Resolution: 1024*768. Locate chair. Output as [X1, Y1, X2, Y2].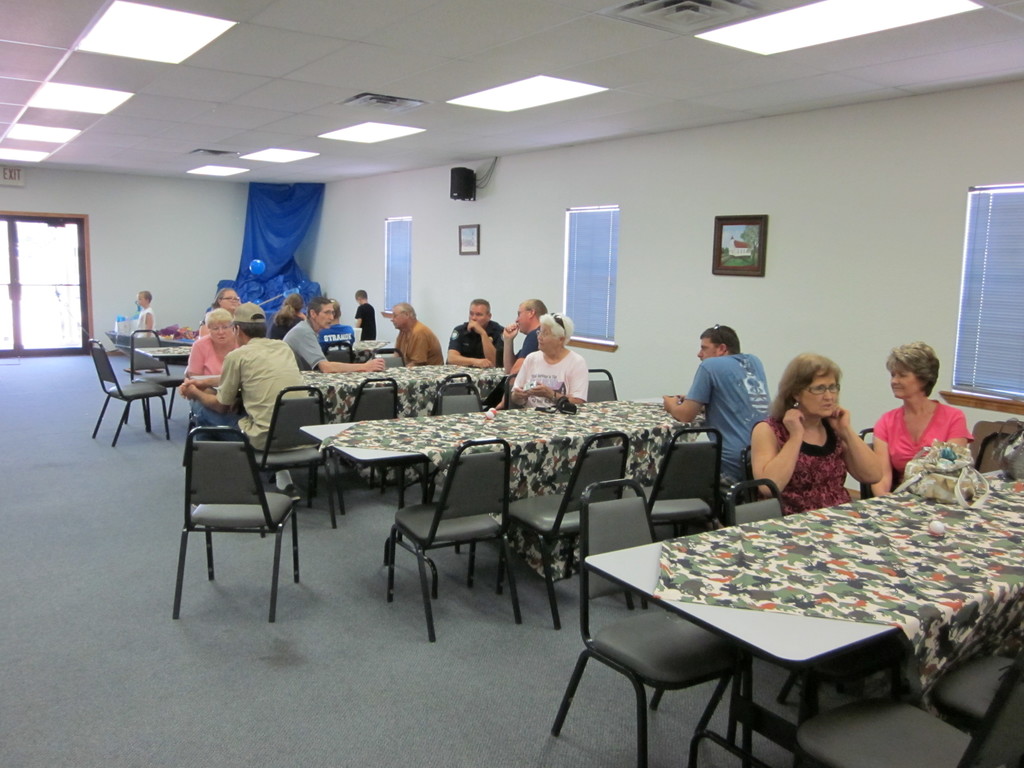
[310, 378, 399, 517].
